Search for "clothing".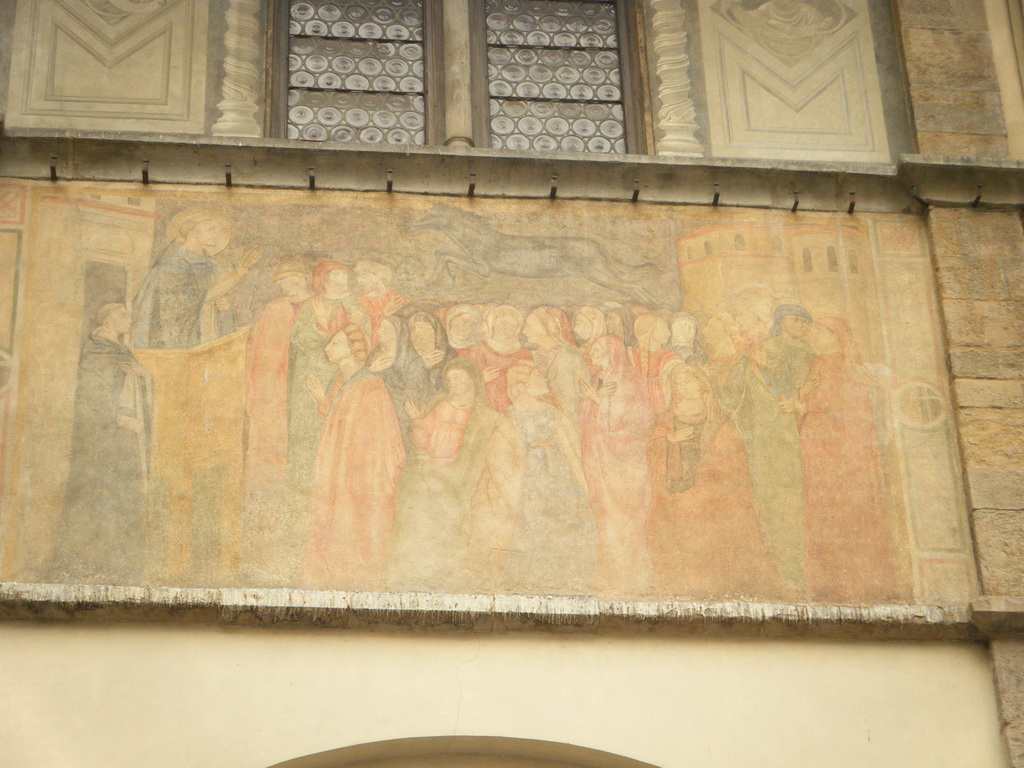
Found at <region>791, 318, 894, 606</region>.
